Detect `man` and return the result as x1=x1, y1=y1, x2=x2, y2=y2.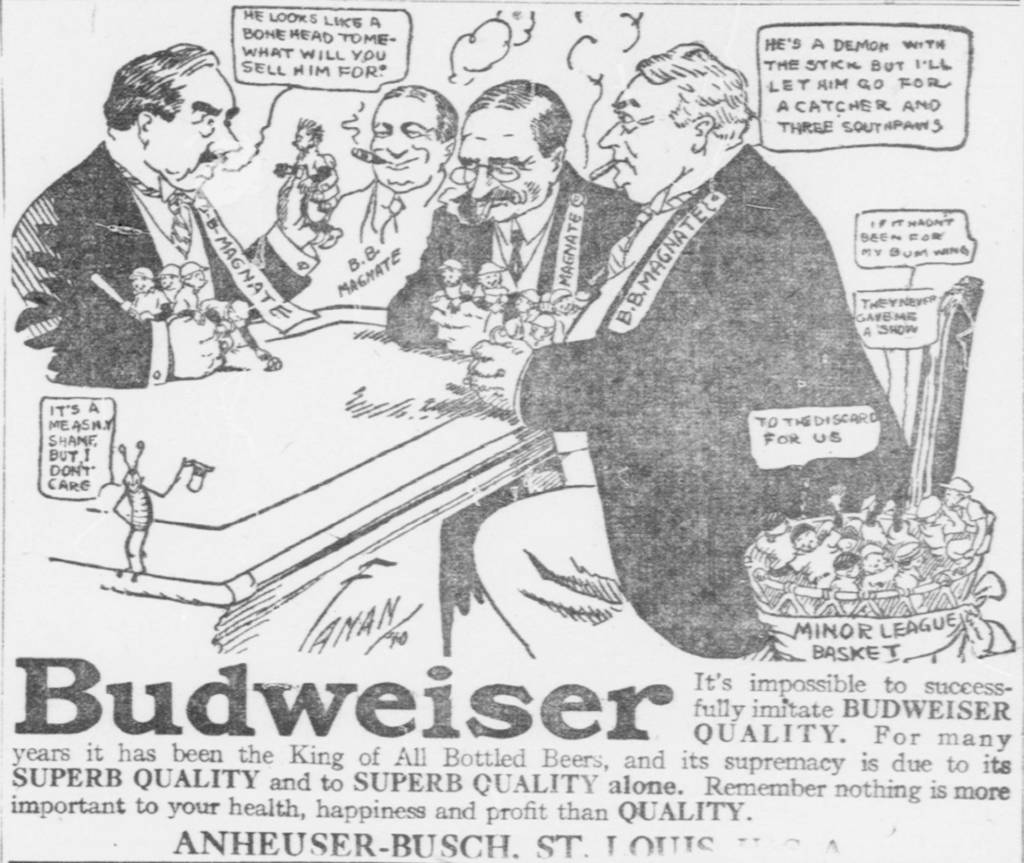
x1=332, y1=86, x2=464, y2=214.
